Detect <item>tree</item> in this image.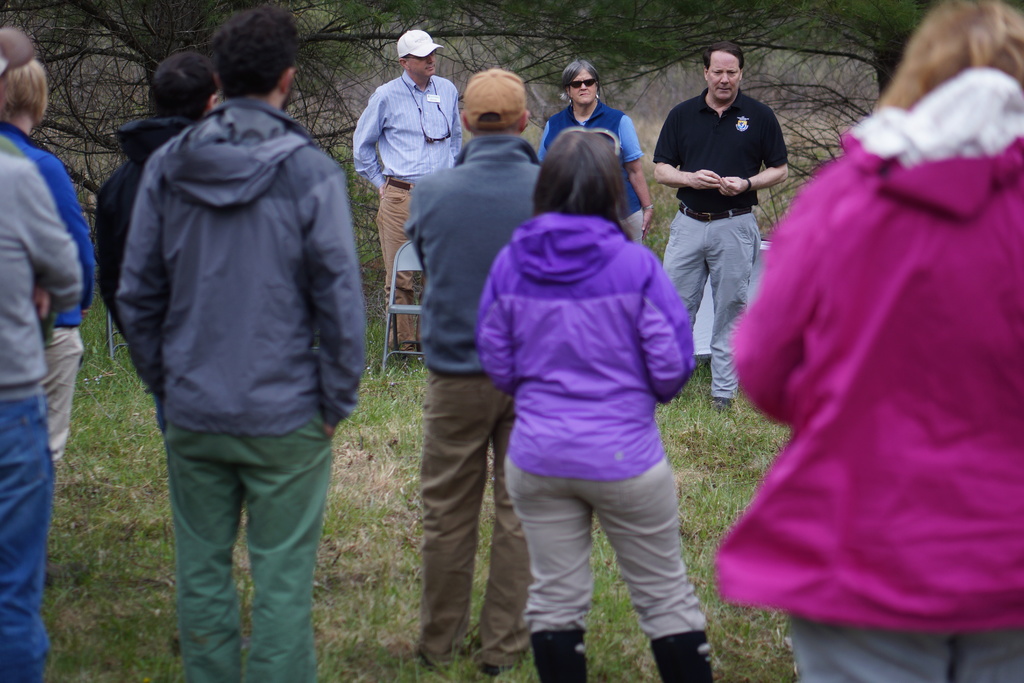
Detection: (375,0,939,197).
